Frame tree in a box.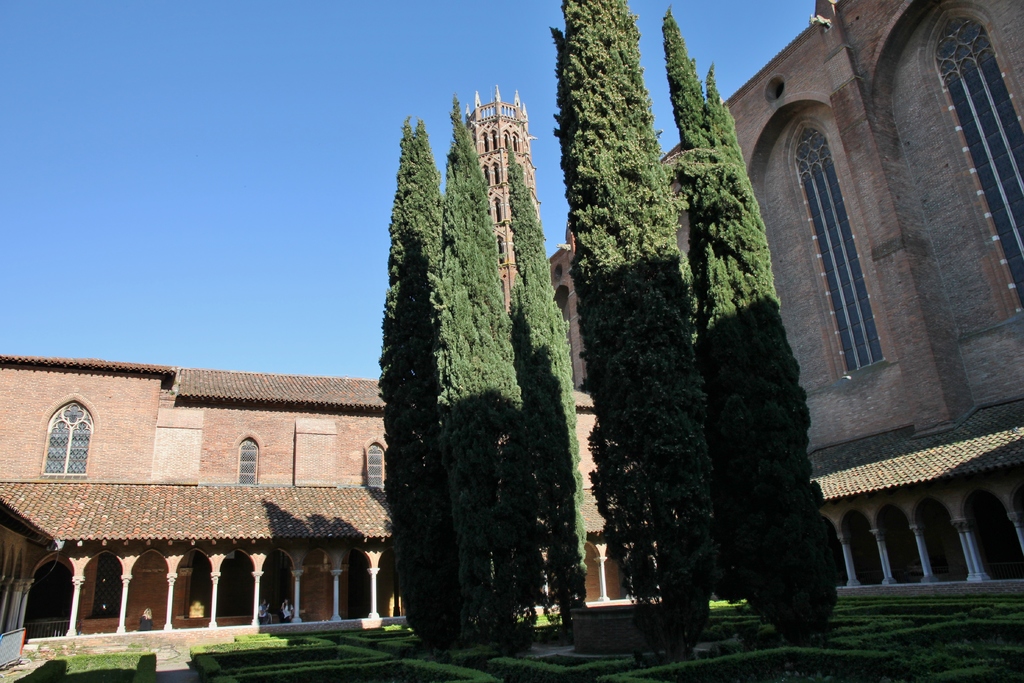
660:16:849:655.
